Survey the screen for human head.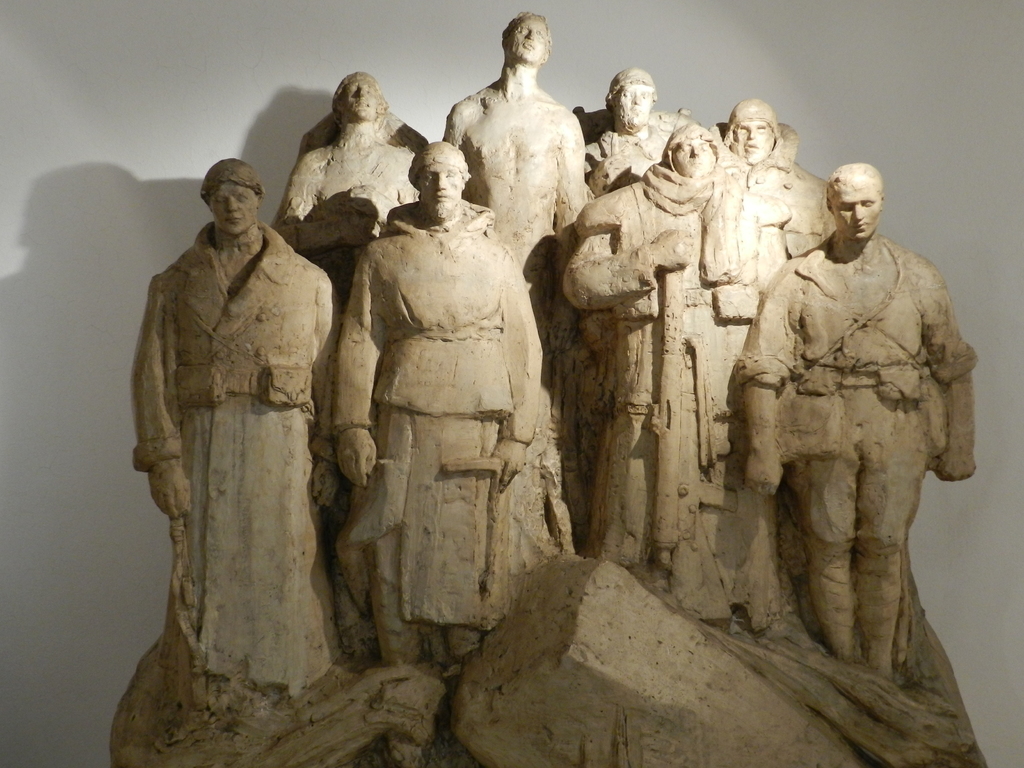
Survey found: pyautogui.locateOnScreen(412, 142, 468, 216).
